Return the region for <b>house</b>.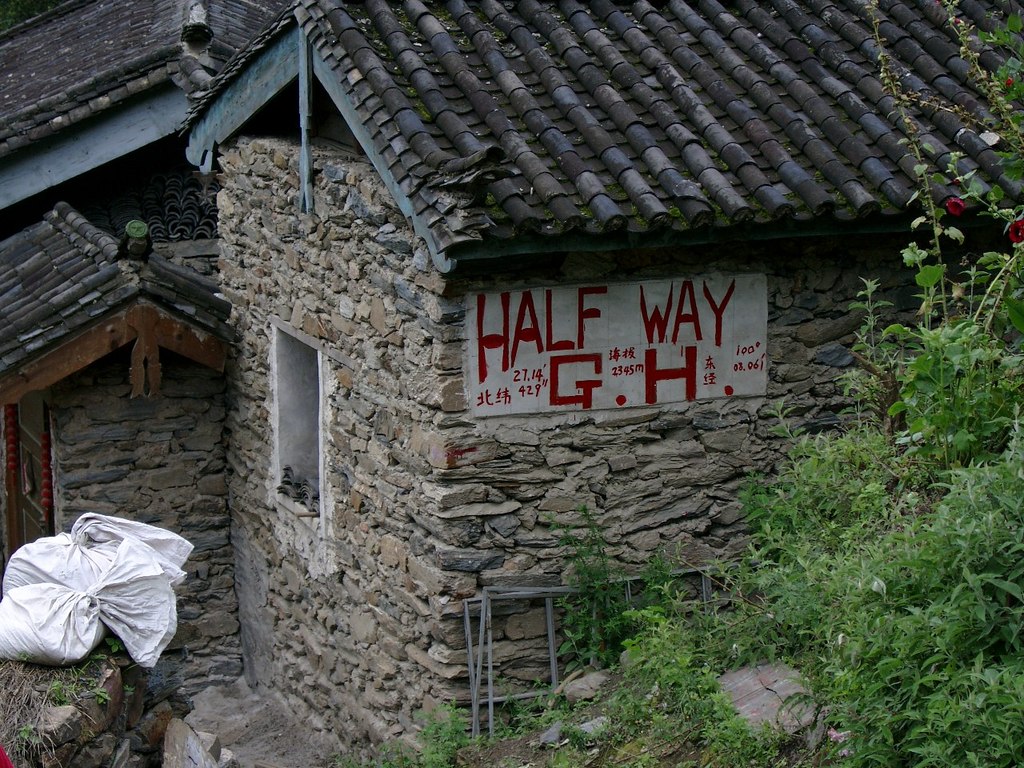
0 0 1023 767.
